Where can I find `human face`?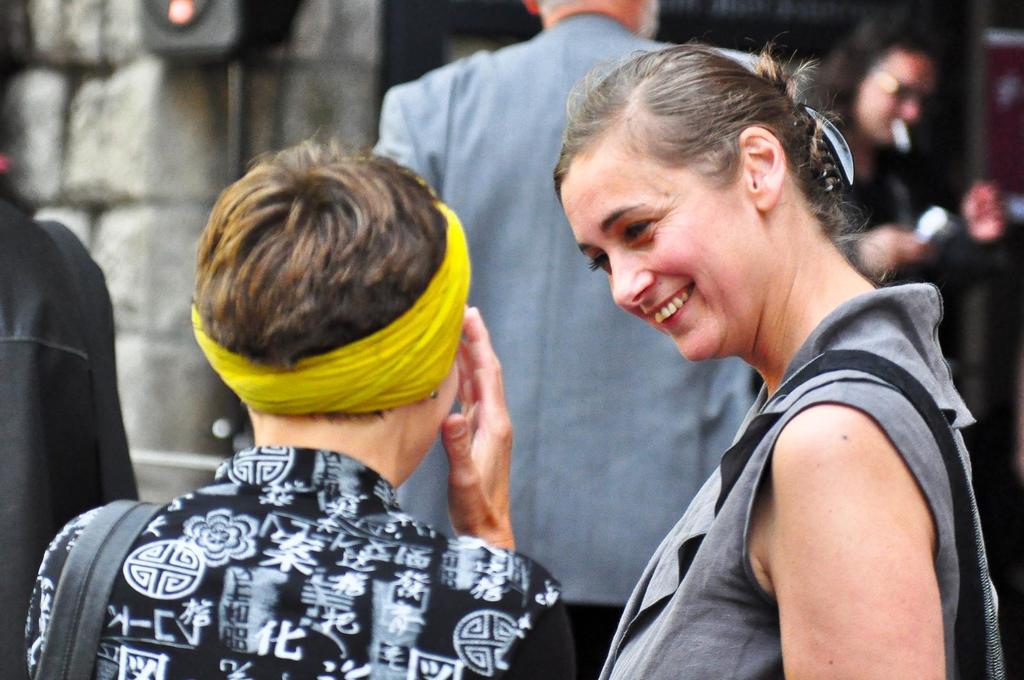
You can find it at {"x1": 559, "y1": 159, "x2": 750, "y2": 362}.
